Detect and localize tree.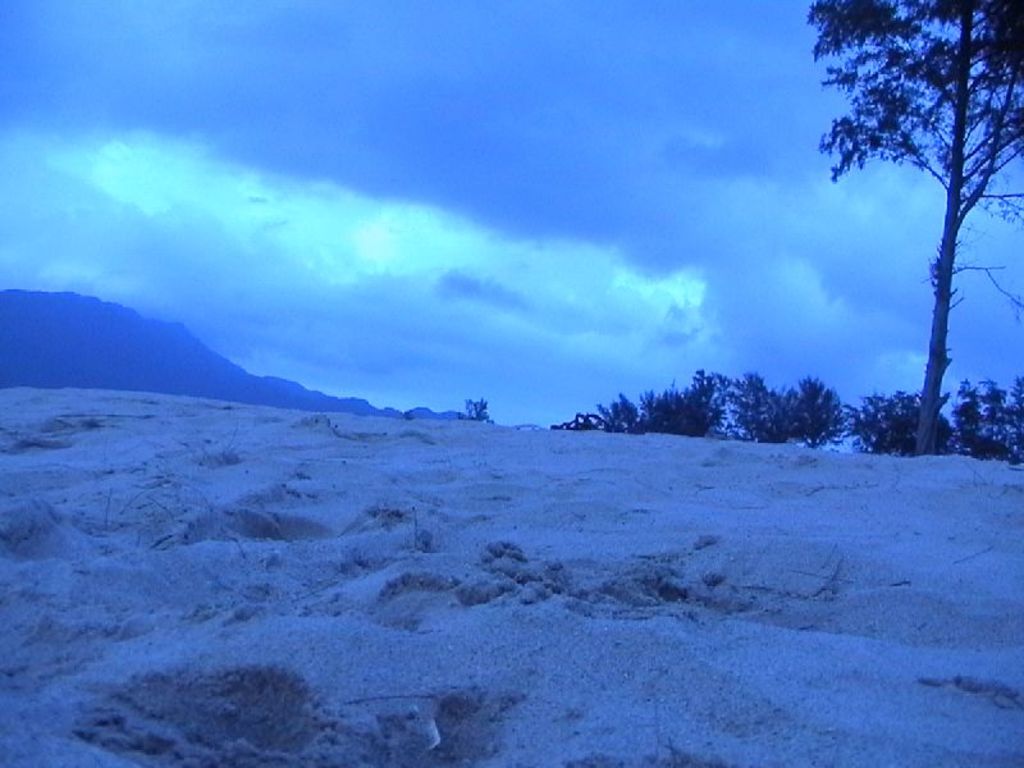
Localized at rect(804, 0, 1023, 457).
